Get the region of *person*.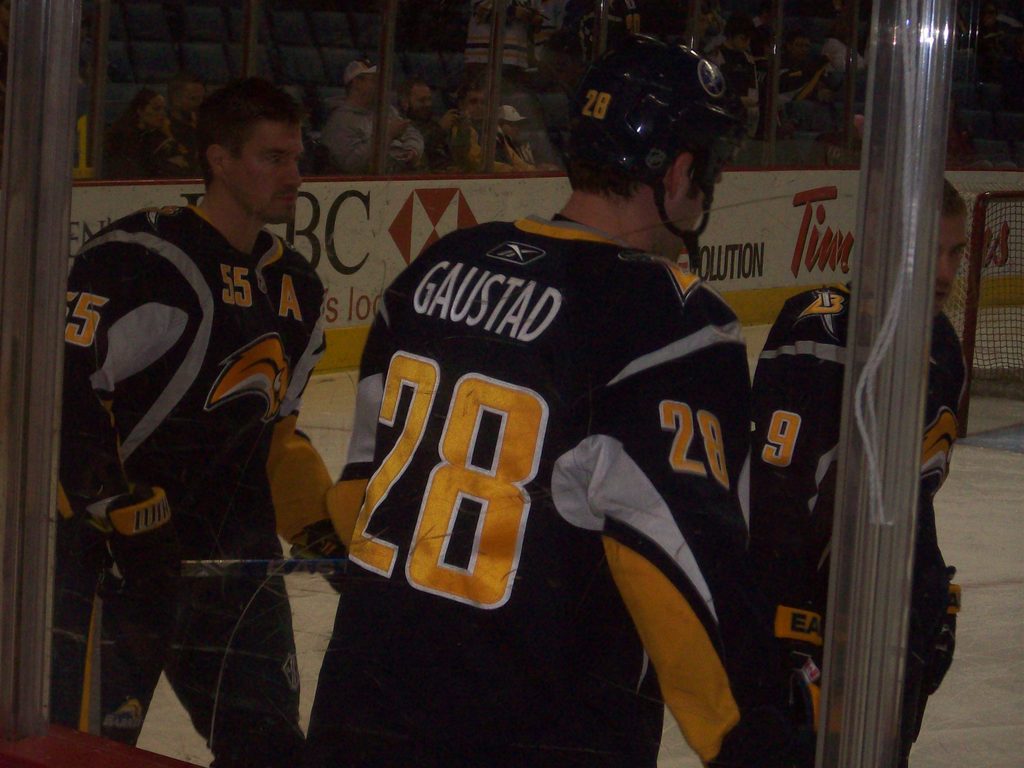
BBox(306, 27, 849, 767).
